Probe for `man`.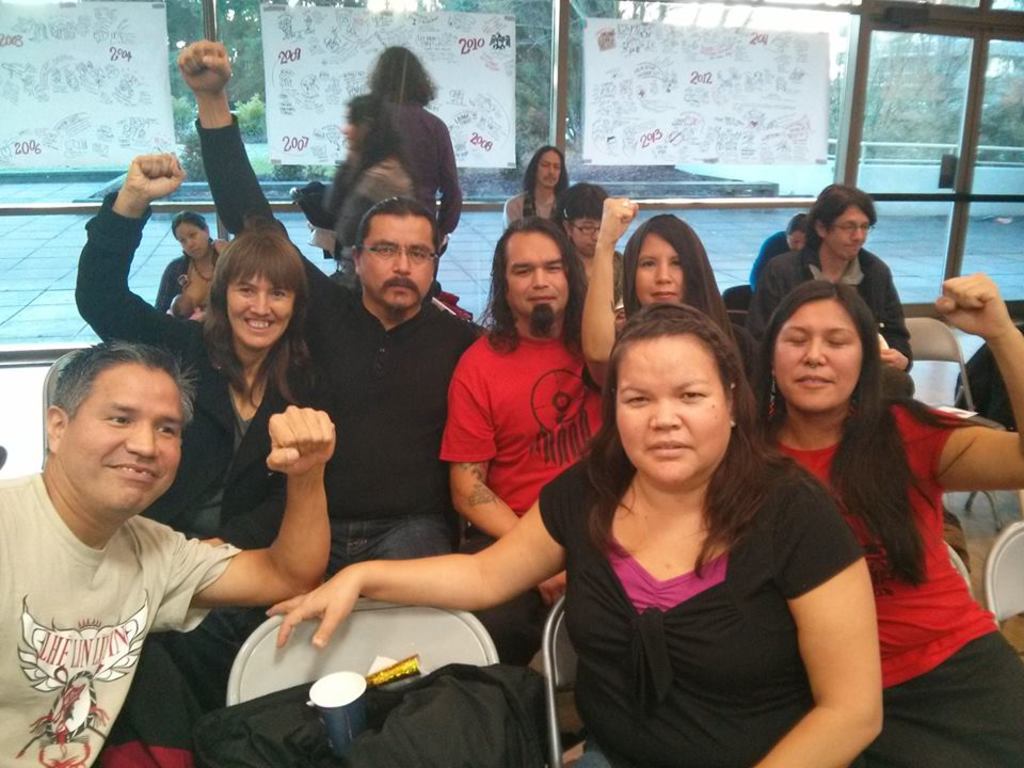
Probe result: [left=509, top=146, right=569, bottom=230].
